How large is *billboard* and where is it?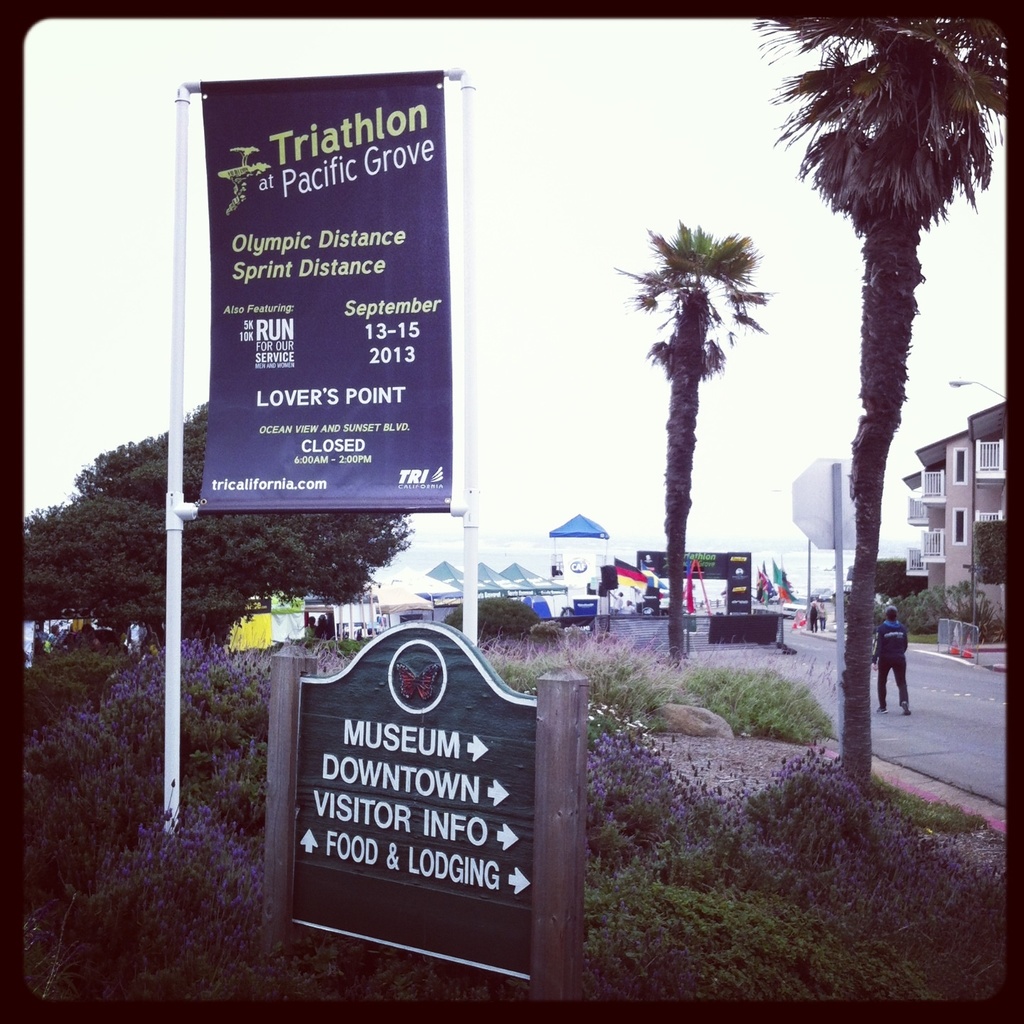
Bounding box: <box>201,68,459,515</box>.
